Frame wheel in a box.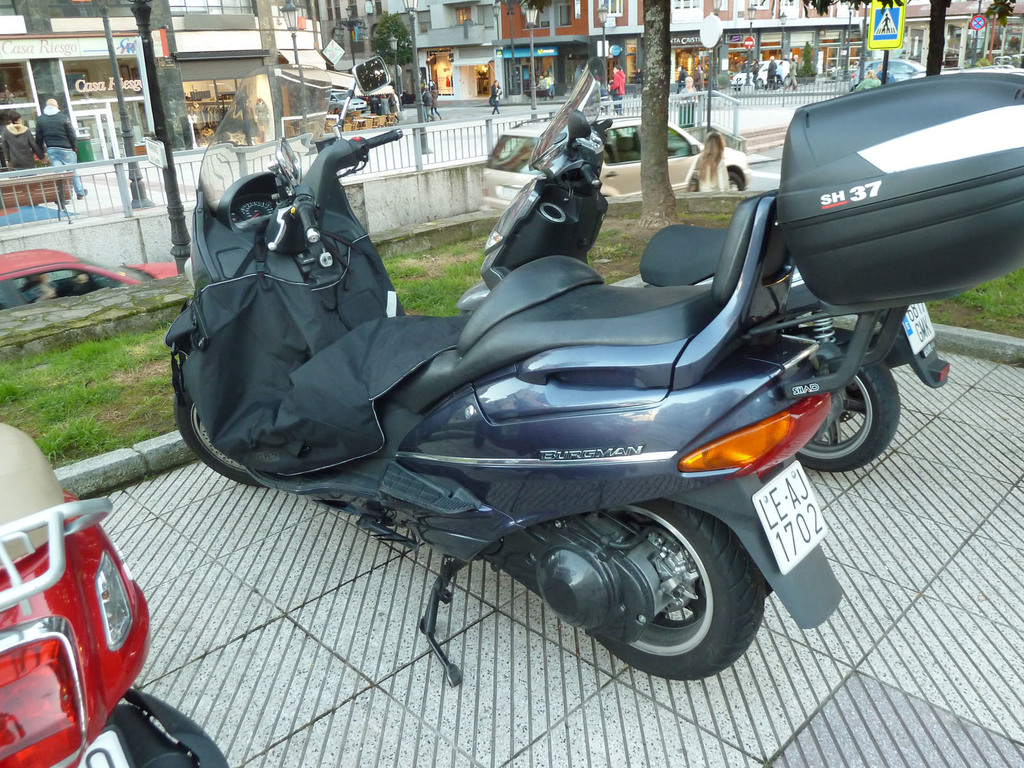
Rect(574, 496, 764, 687).
